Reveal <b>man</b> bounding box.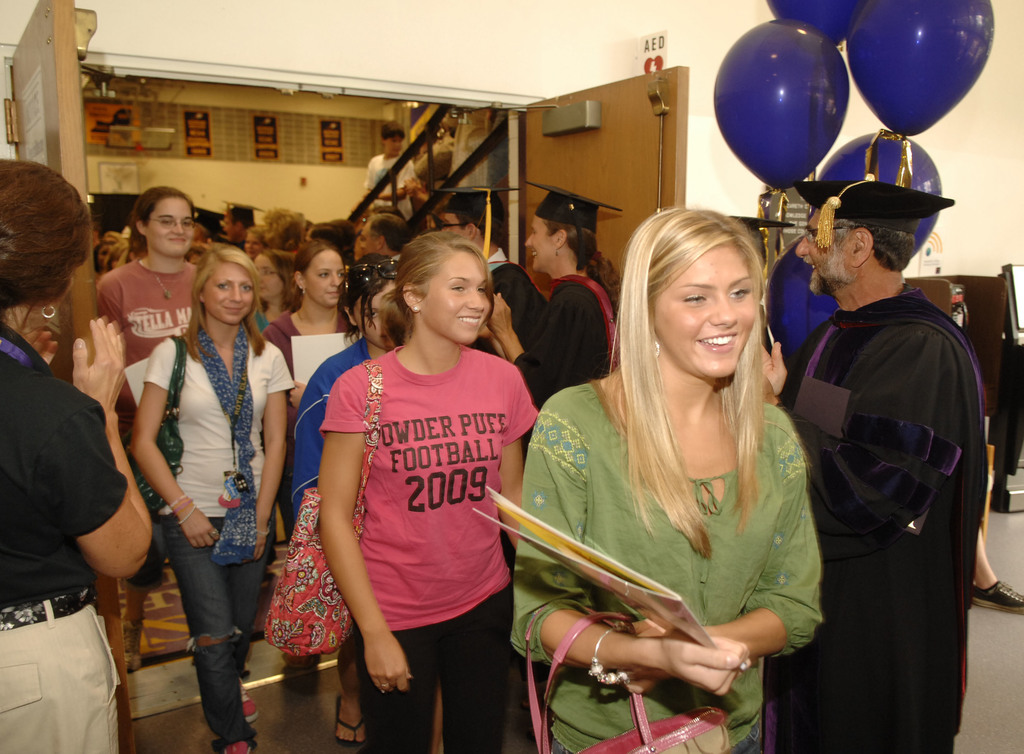
Revealed: {"x1": 430, "y1": 178, "x2": 543, "y2": 366}.
